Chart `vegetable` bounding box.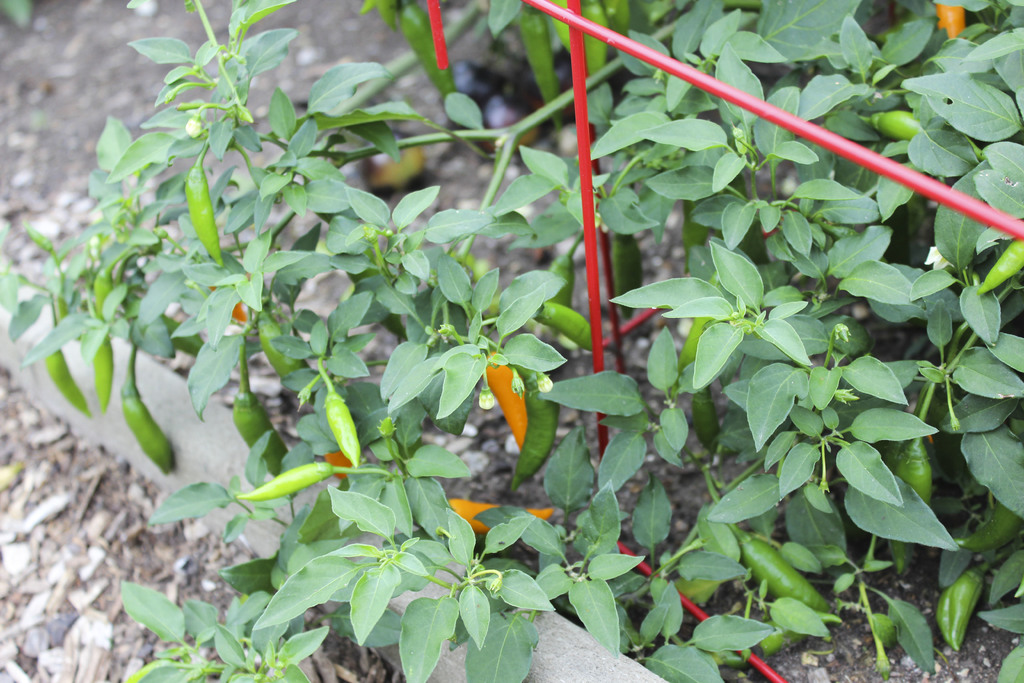
Charted: x1=616 y1=229 x2=642 y2=320.
